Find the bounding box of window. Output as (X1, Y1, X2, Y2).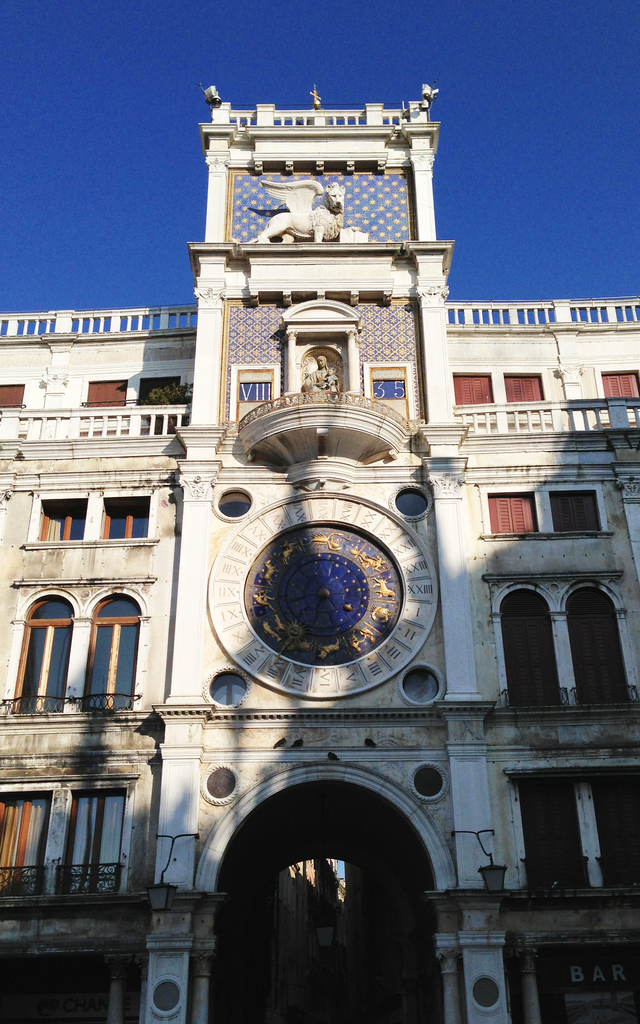
(84, 376, 134, 409).
